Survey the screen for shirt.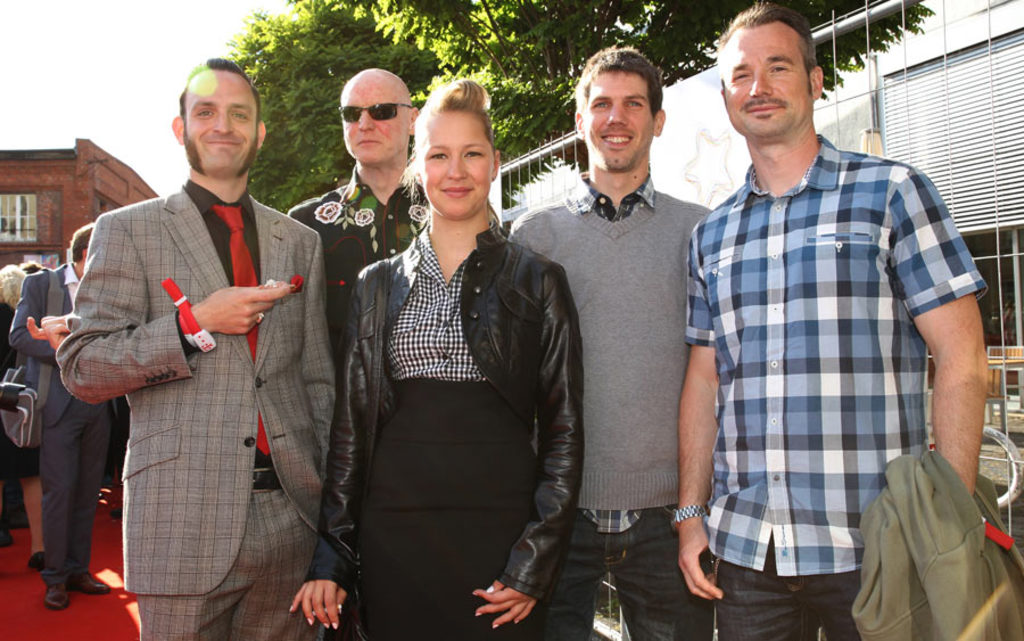
Survey found: Rect(685, 132, 985, 577).
